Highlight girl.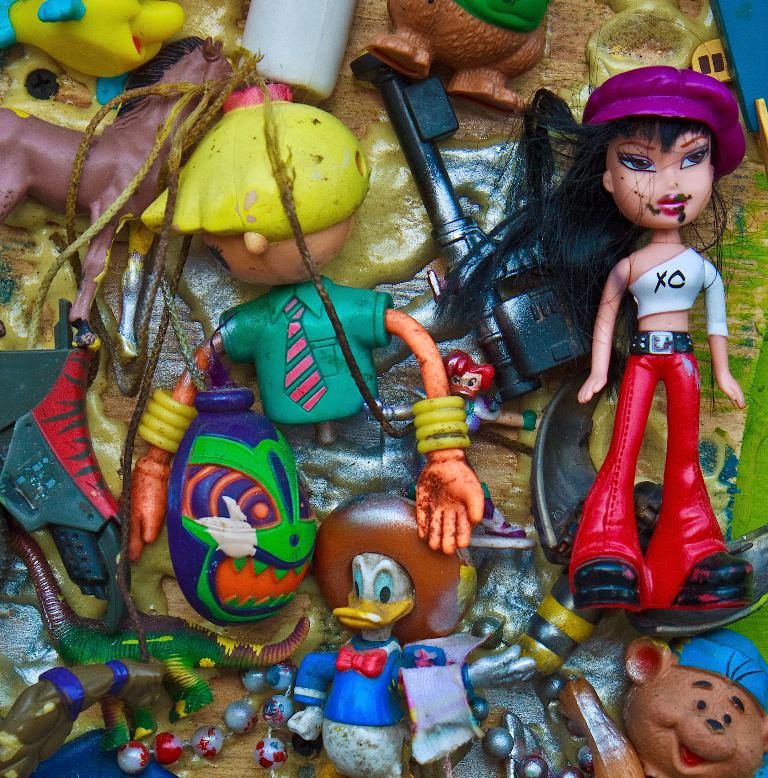
Highlighted region: rect(435, 65, 753, 612).
